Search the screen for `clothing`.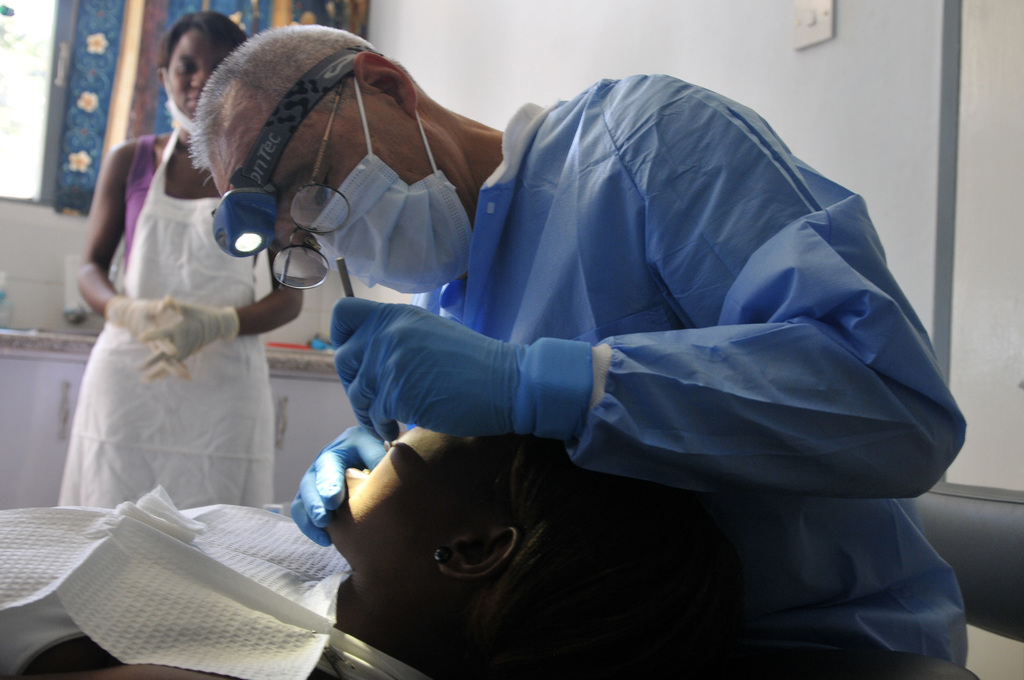
Found at rect(410, 65, 974, 674).
